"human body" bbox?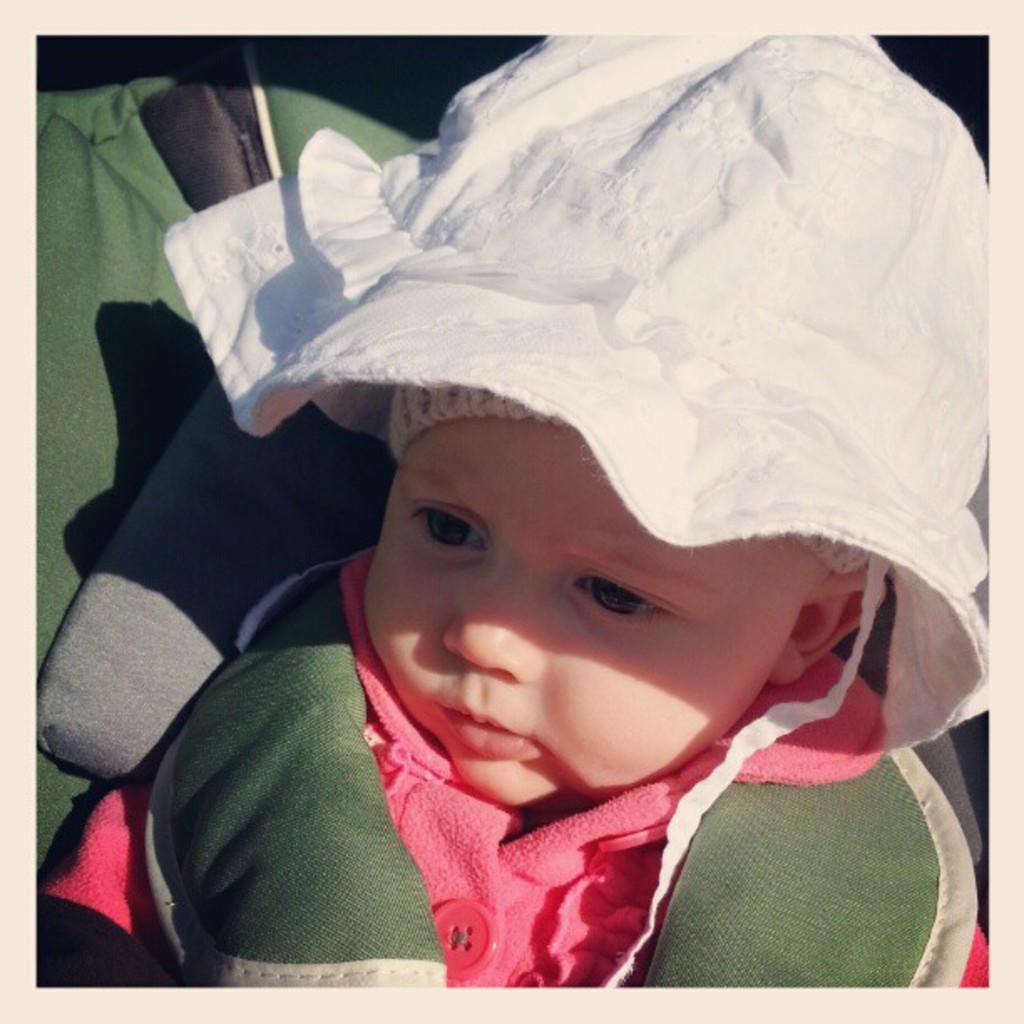
box=[139, 0, 1023, 955]
